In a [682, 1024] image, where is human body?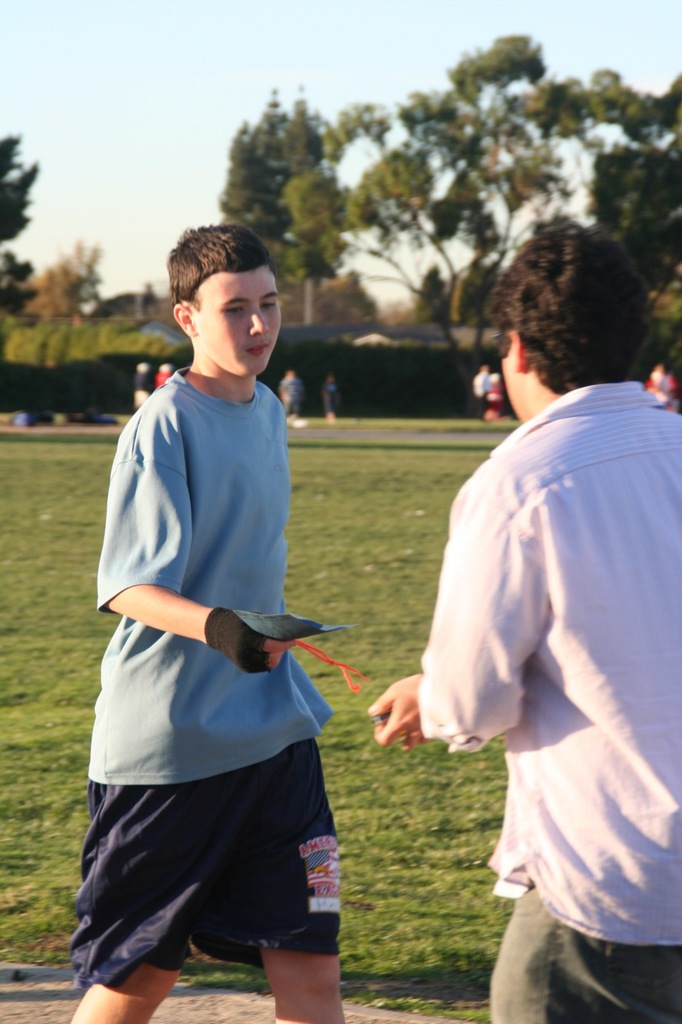
(639, 377, 679, 410).
